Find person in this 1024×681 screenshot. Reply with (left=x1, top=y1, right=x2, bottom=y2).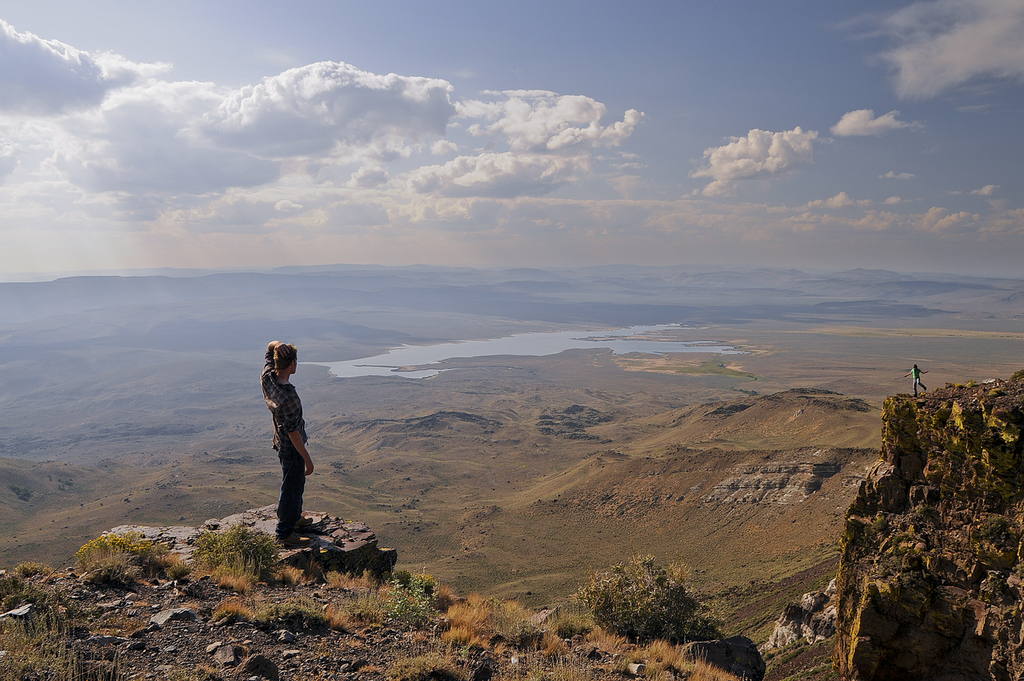
(left=901, top=366, right=929, bottom=398).
